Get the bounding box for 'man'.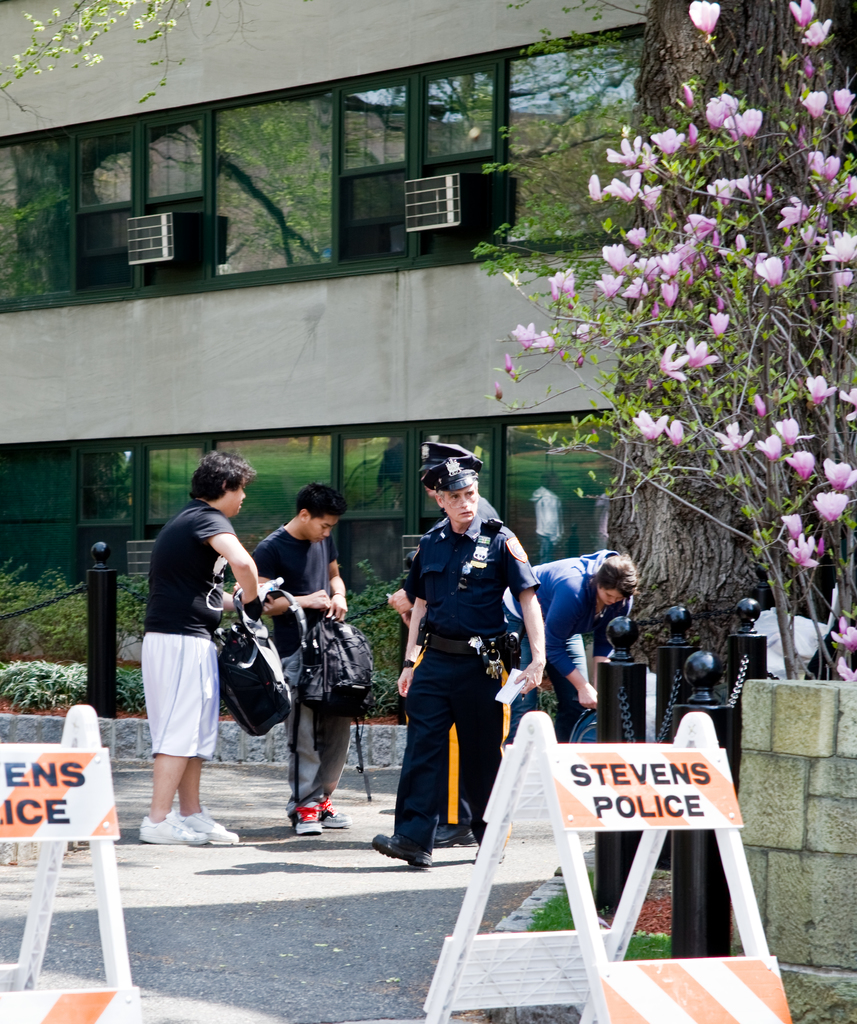
pyautogui.locateOnScreen(136, 463, 246, 847).
